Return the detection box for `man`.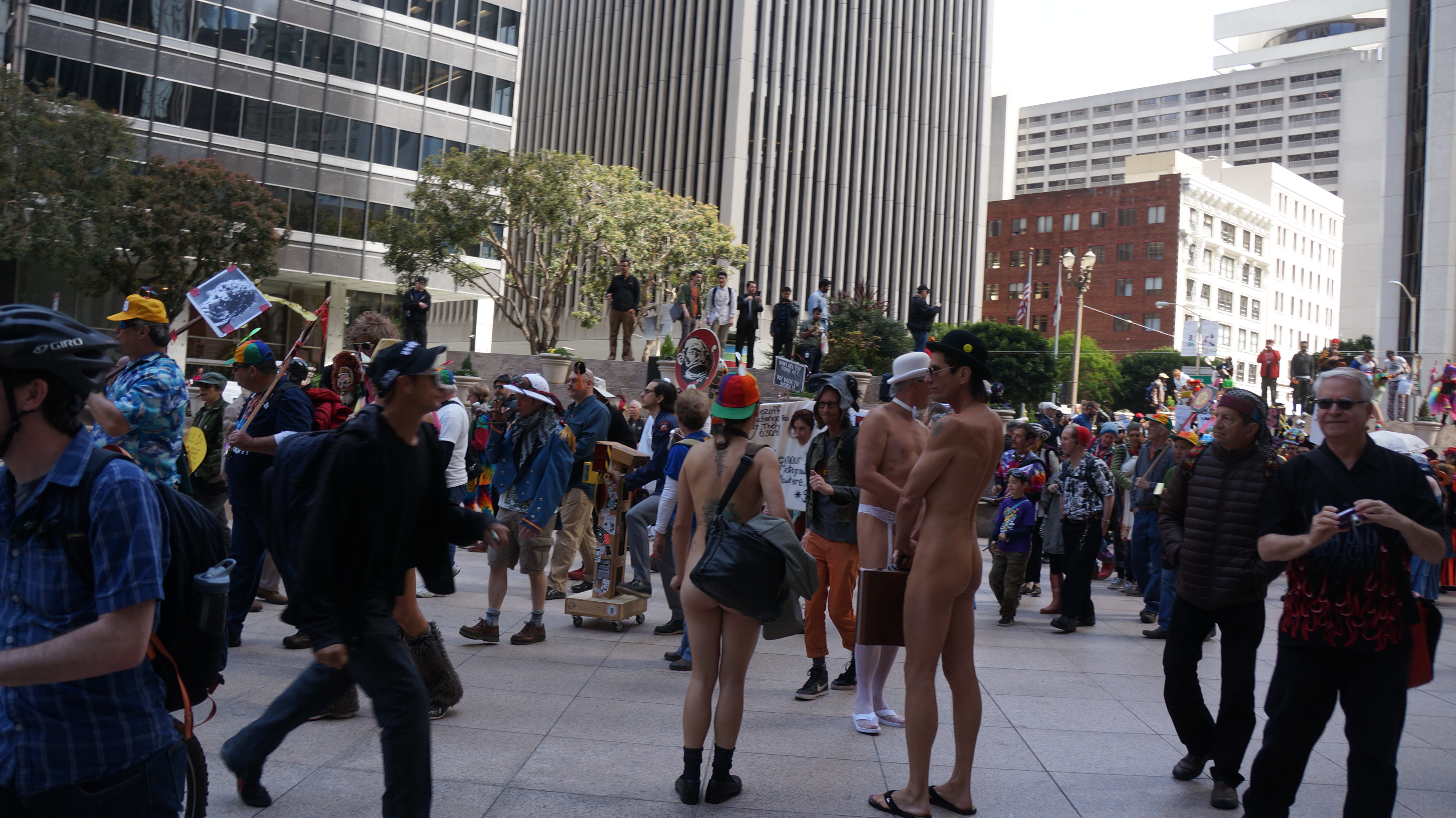
BBox(368, 108, 431, 242).
